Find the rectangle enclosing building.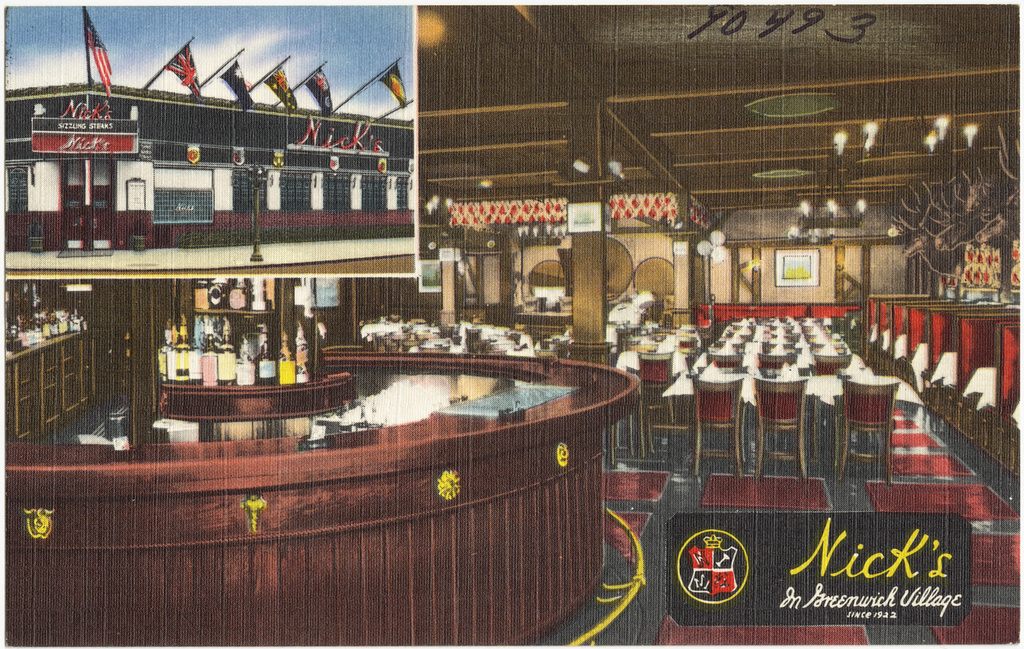
locate(3, 83, 414, 251).
